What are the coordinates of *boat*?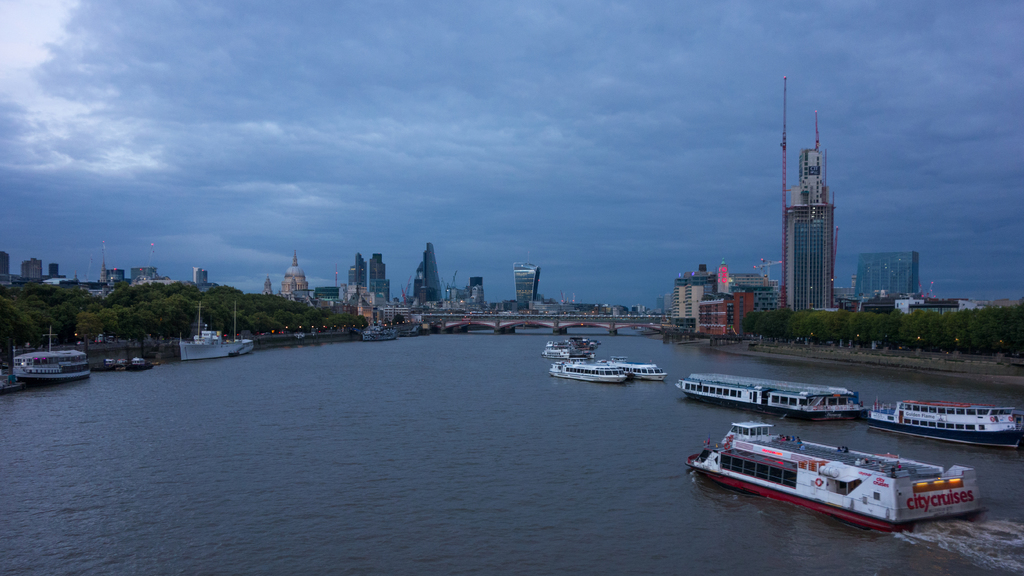
(698,414,1007,514).
